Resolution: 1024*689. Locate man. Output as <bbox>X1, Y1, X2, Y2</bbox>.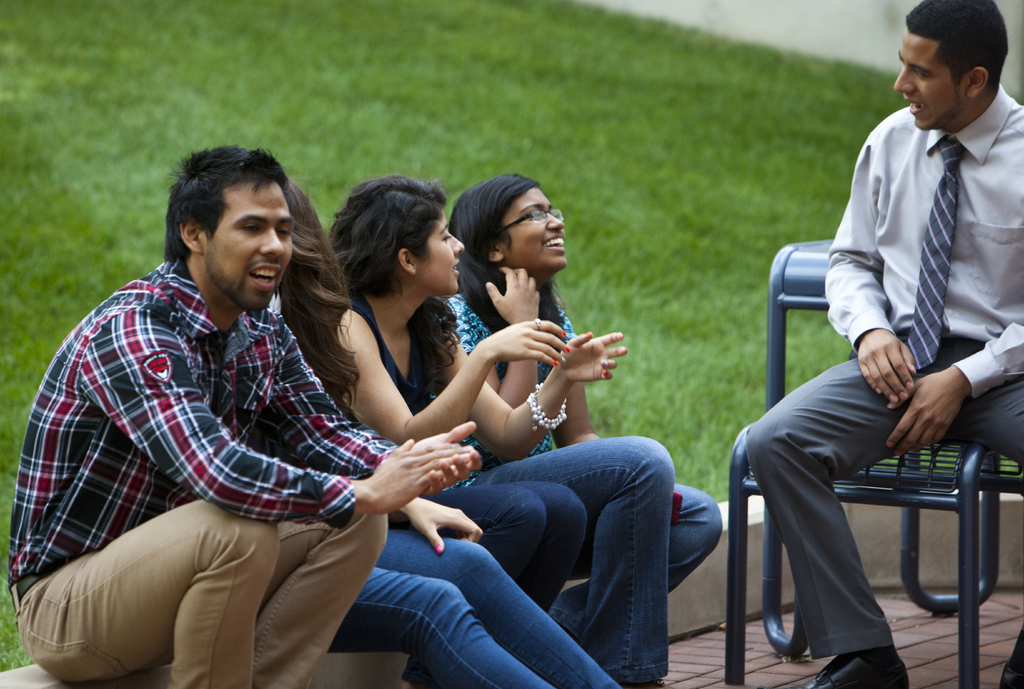
<bbox>13, 145, 483, 688</bbox>.
